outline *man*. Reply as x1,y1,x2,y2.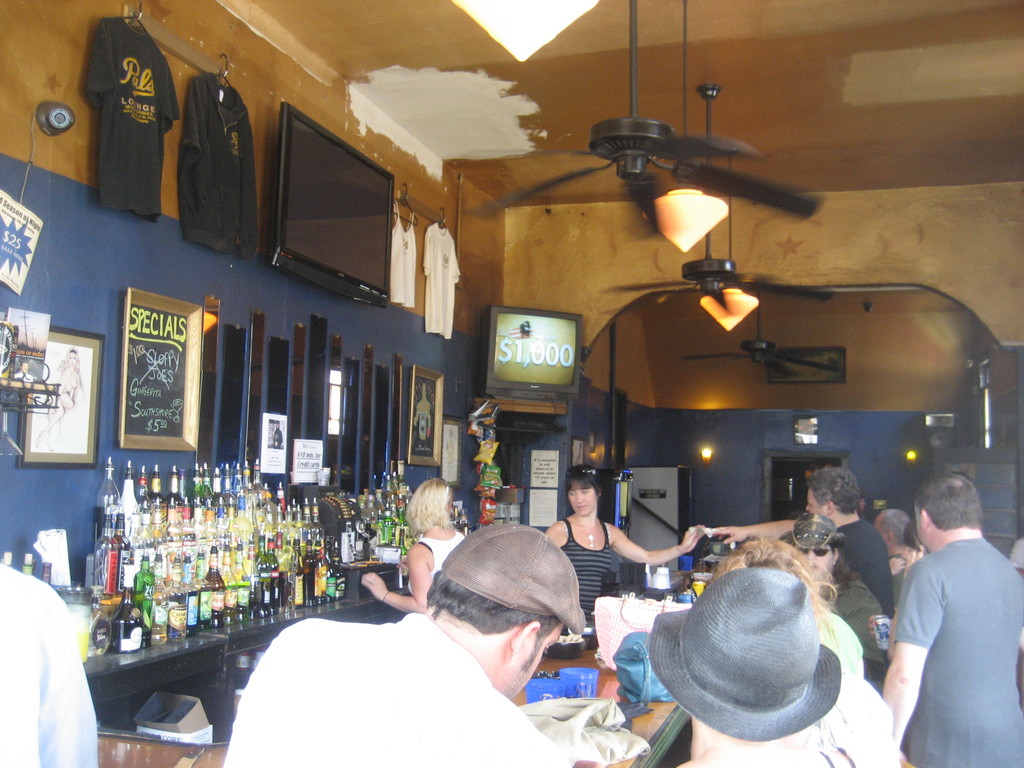
0,562,103,767.
